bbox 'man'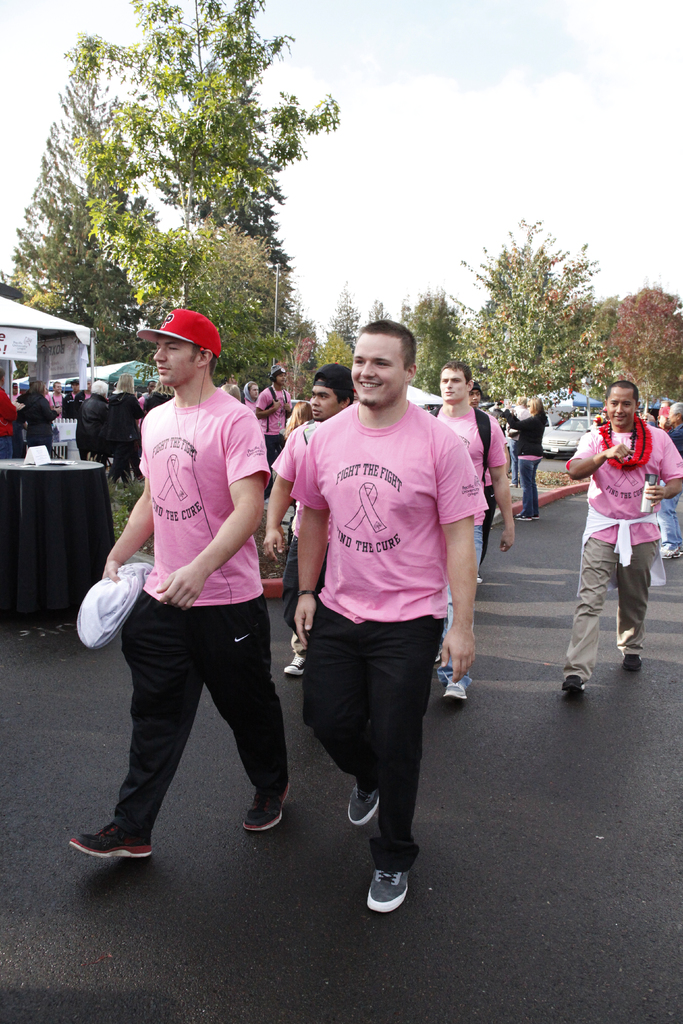
66:308:290:861
